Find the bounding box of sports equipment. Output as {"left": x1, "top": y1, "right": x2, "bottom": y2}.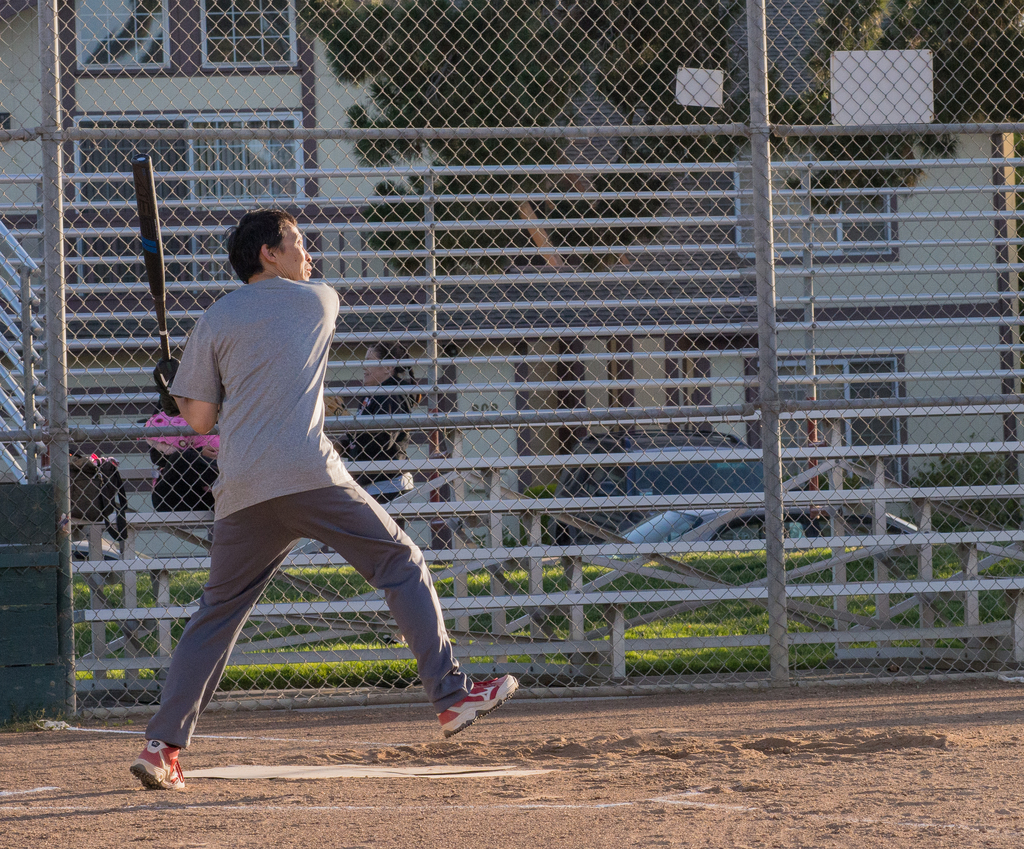
{"left": 131, "top": 154, "right": 169, "bottom": 361}.
